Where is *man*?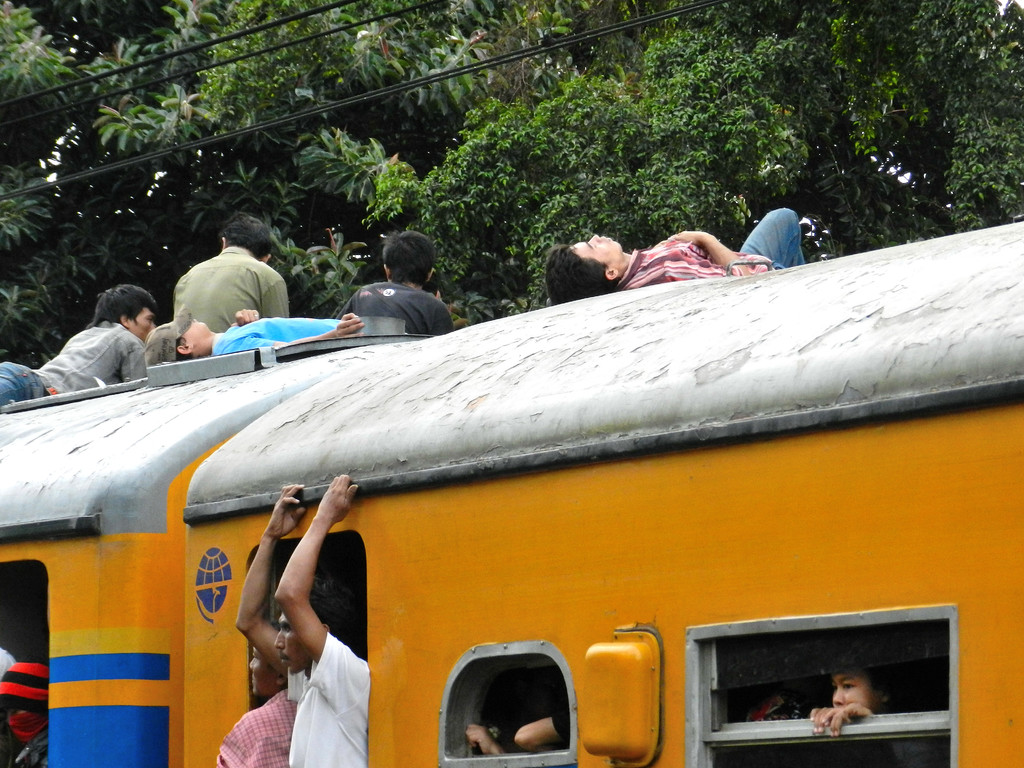
0:283:157:406.
